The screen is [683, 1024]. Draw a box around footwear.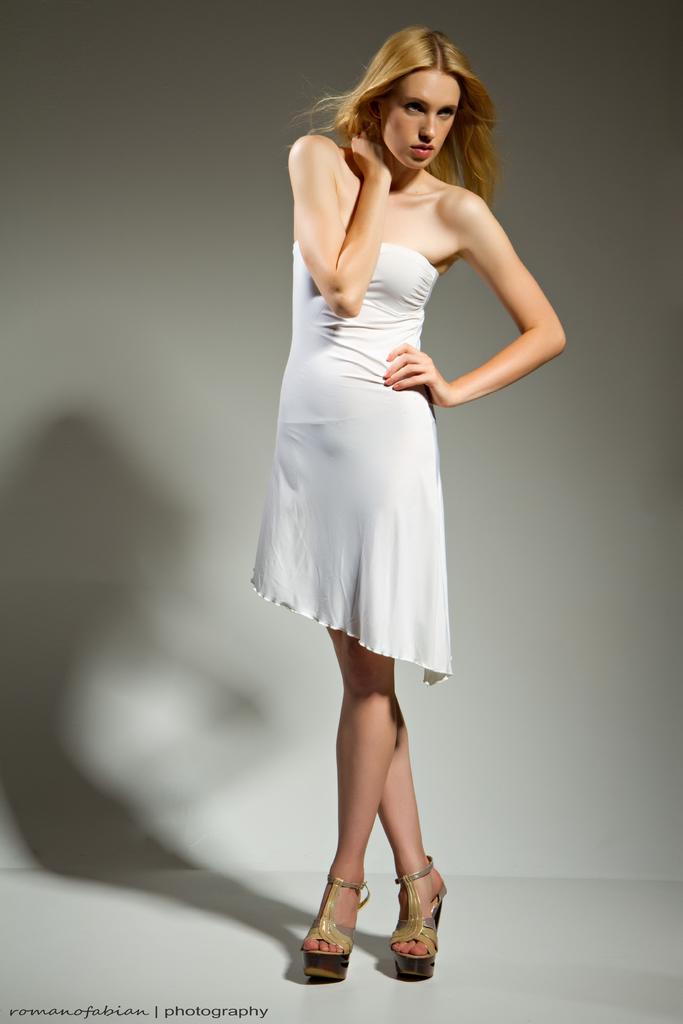
BBox(390, 848, 447, 977).
